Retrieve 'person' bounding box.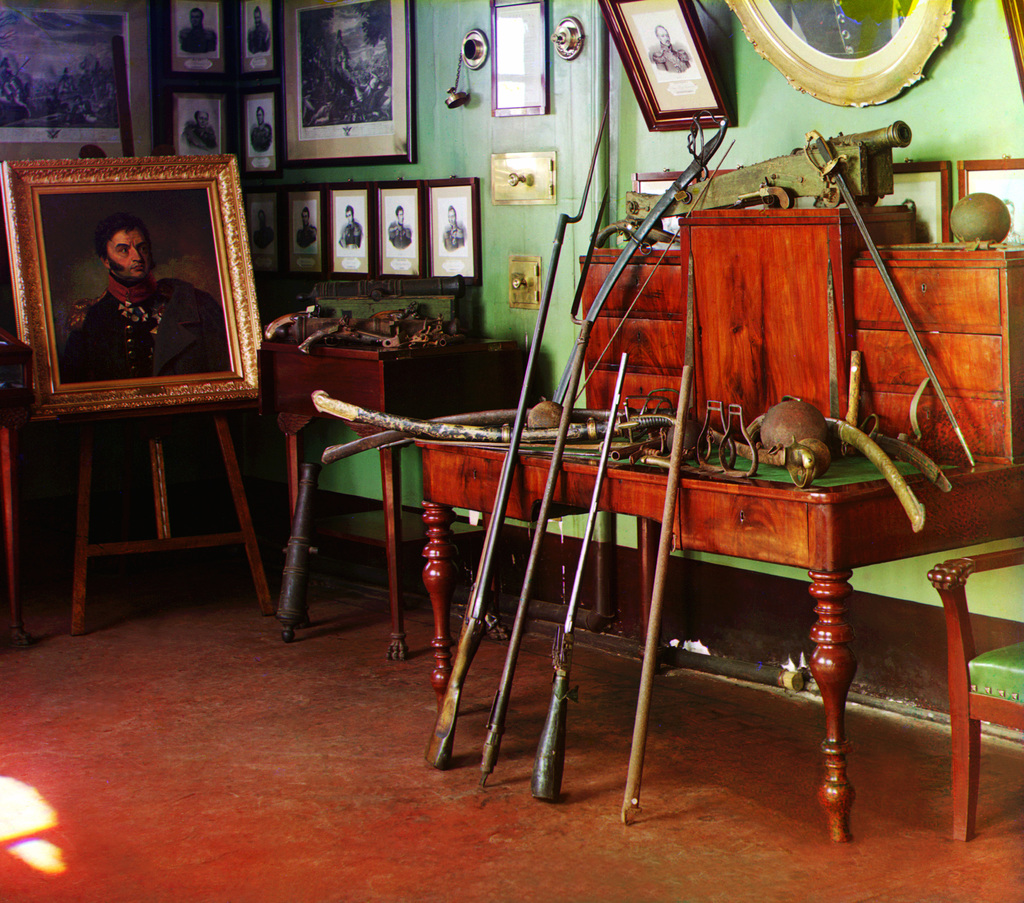
Bounding box: [246,105,285,154].
